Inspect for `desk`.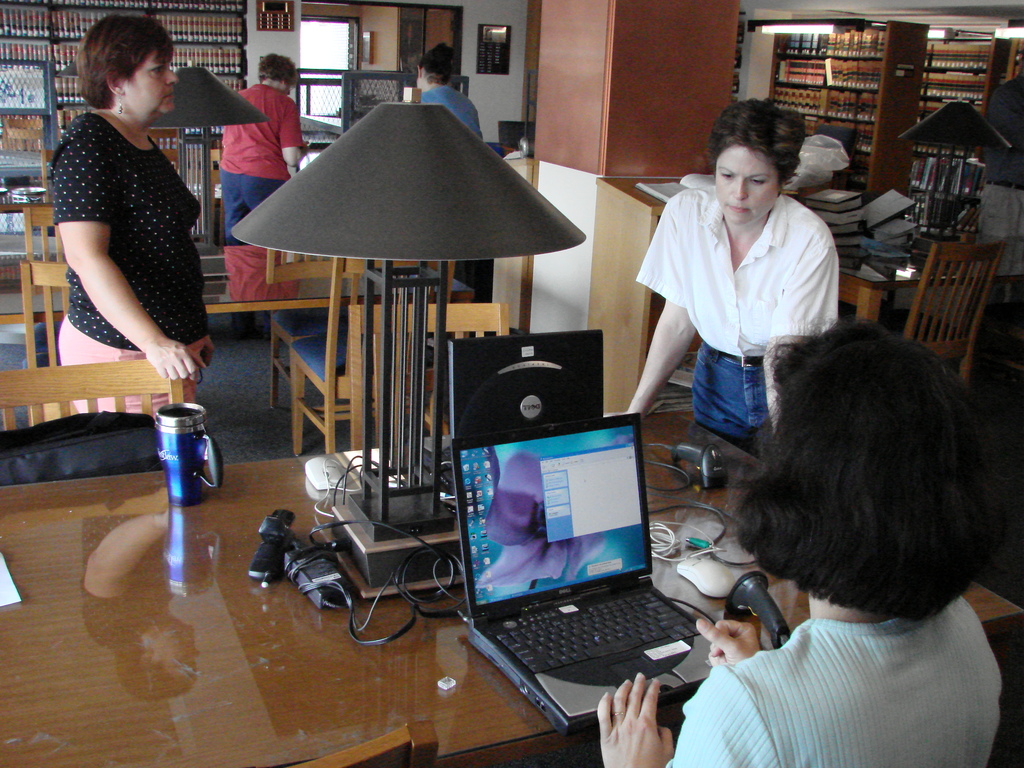
Inspection: Rect(0, 414, 1023, 767).
